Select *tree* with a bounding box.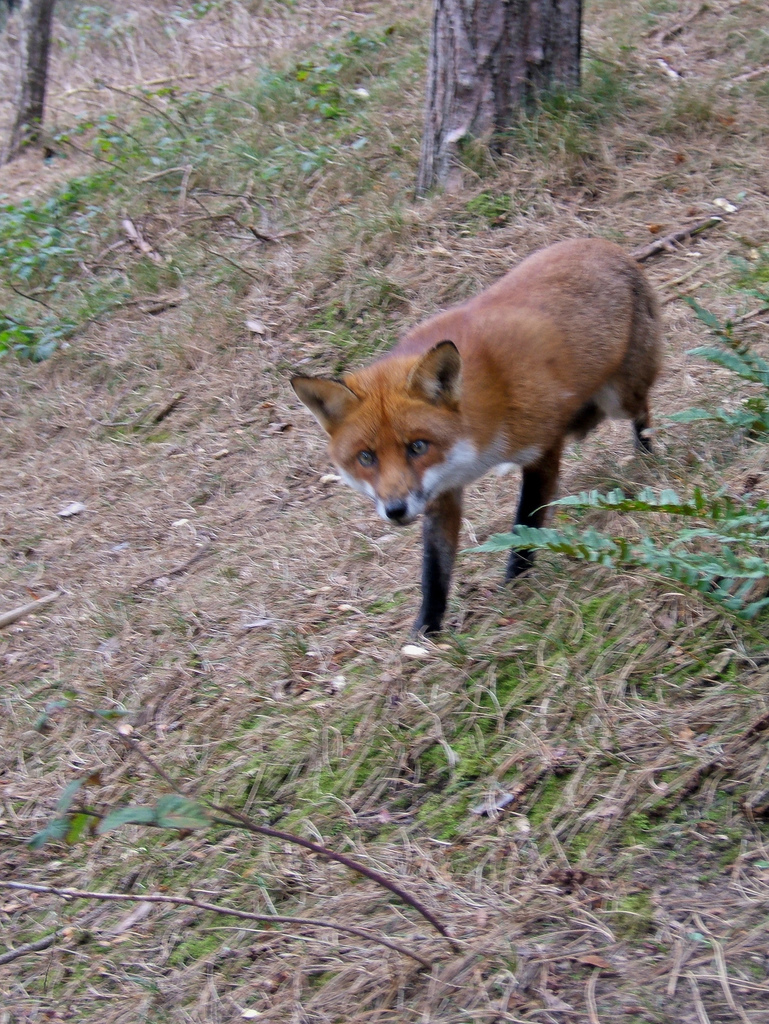
[x1=0, y1=0, x2=56, y2=166].
